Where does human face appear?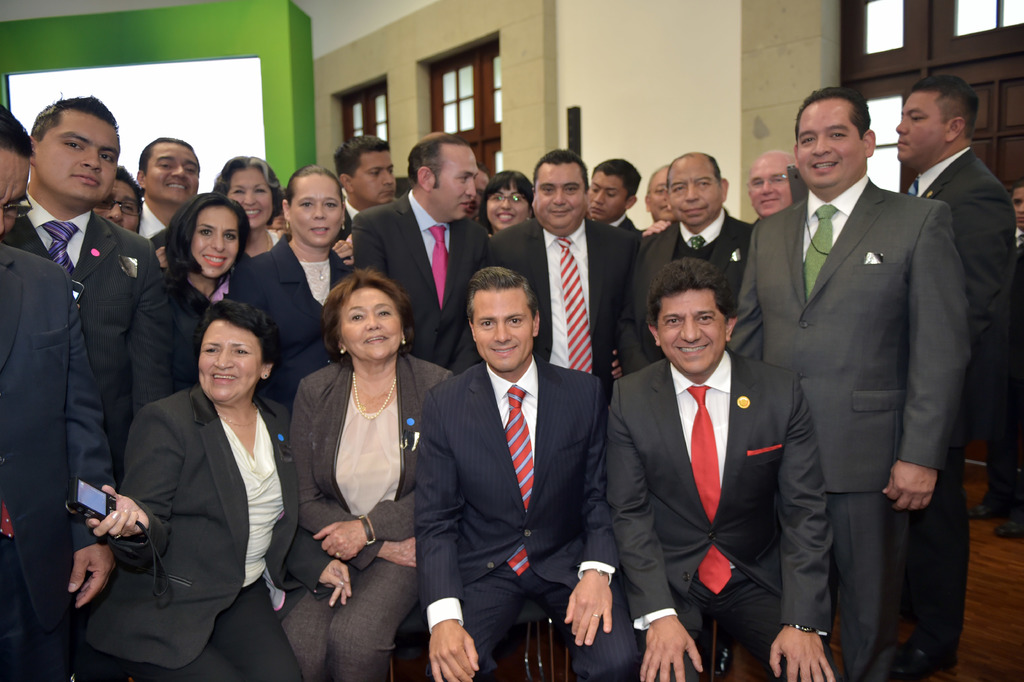
Appears at x1=666, y1=163, x2=724, y2=225.
